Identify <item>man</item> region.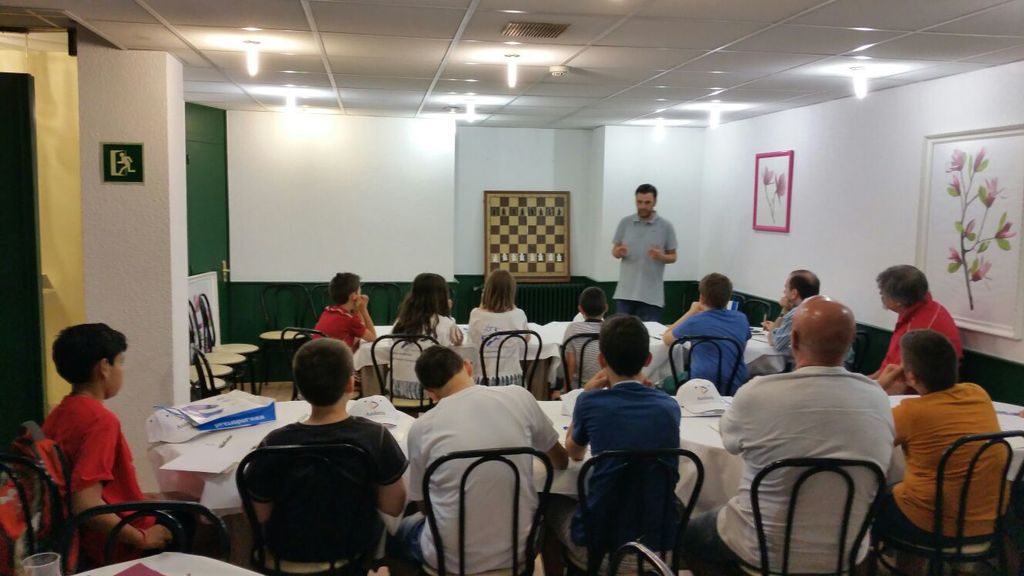
Region: {"left": 29, "top": 318, "right": 181, "bottom": 568}.
